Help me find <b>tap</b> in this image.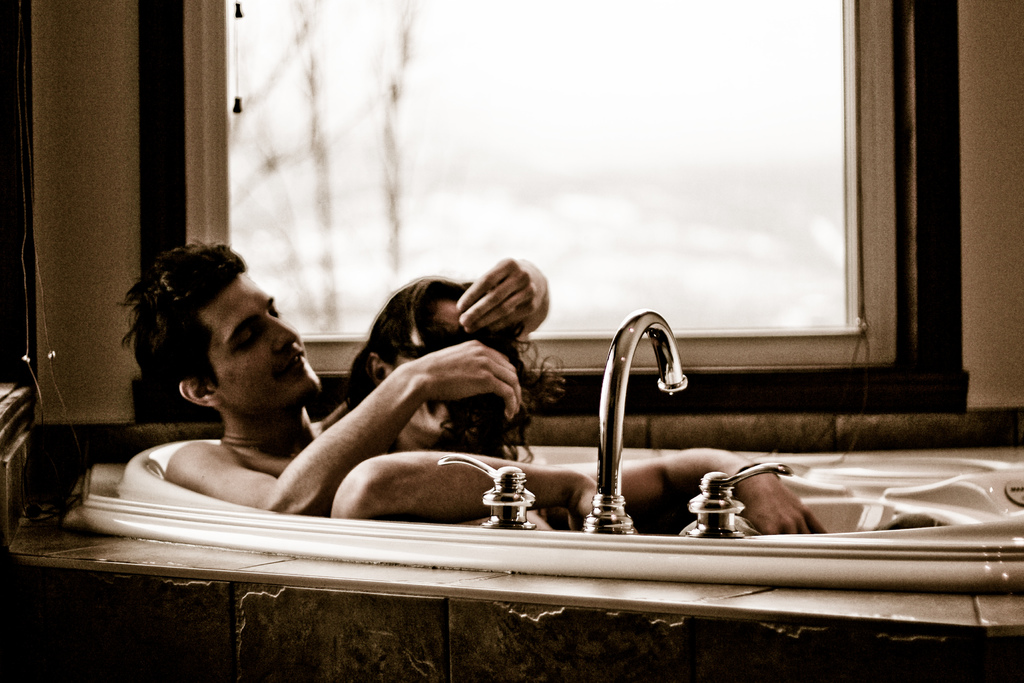
Found it: pyautogui.locateOnScreen(397, 293, 791, 579).
